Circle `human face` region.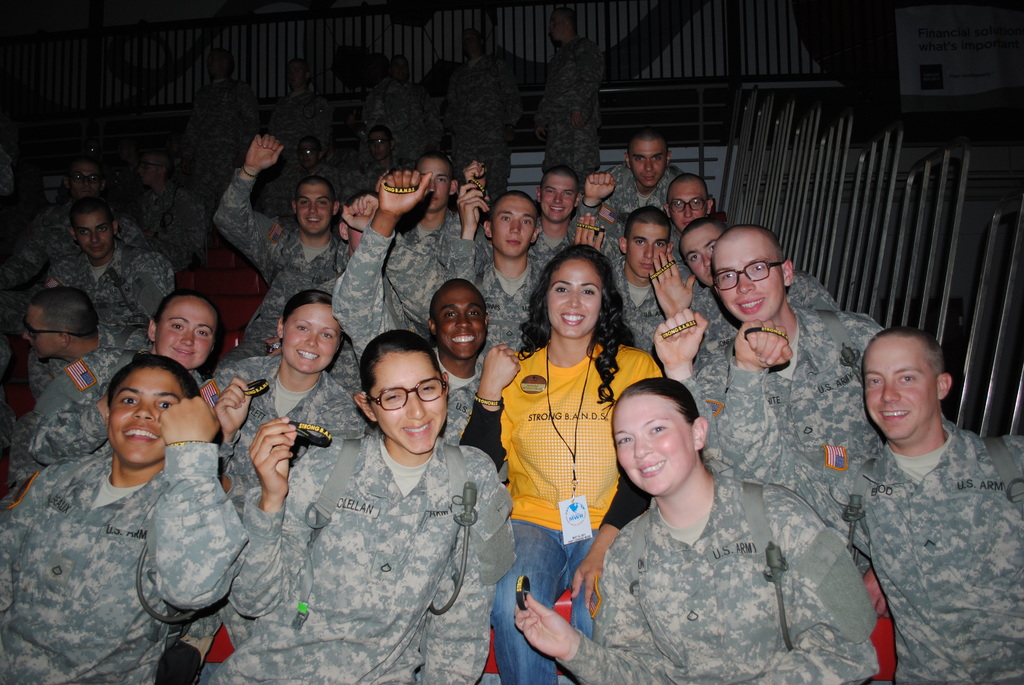
Region: (279, 300, 342, 377).
